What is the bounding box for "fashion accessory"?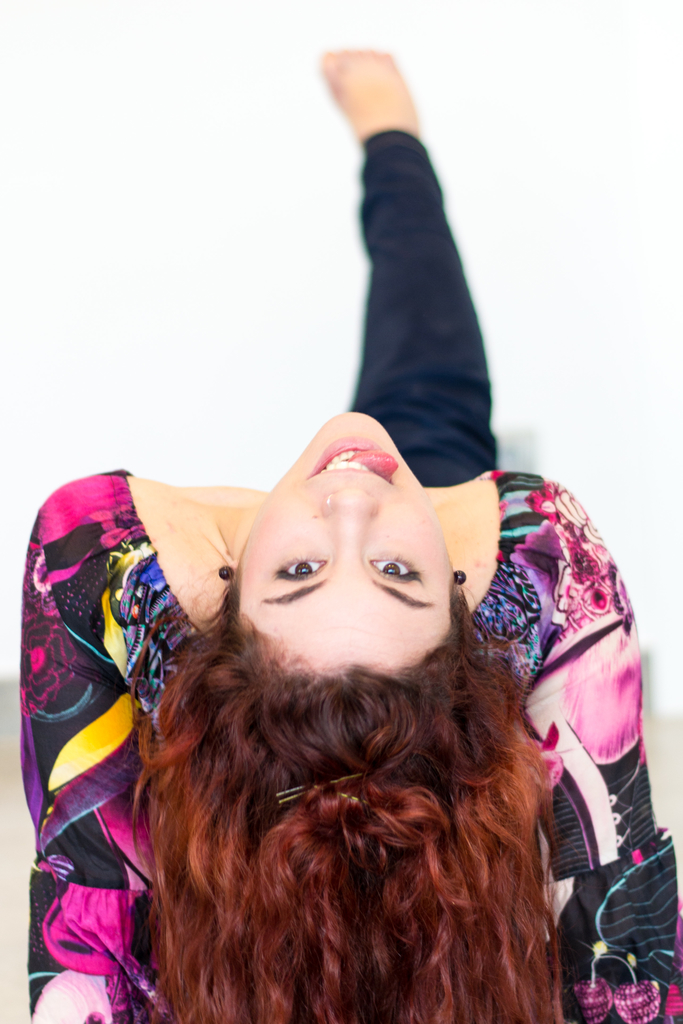
detection(451, 568, 463, 587).
